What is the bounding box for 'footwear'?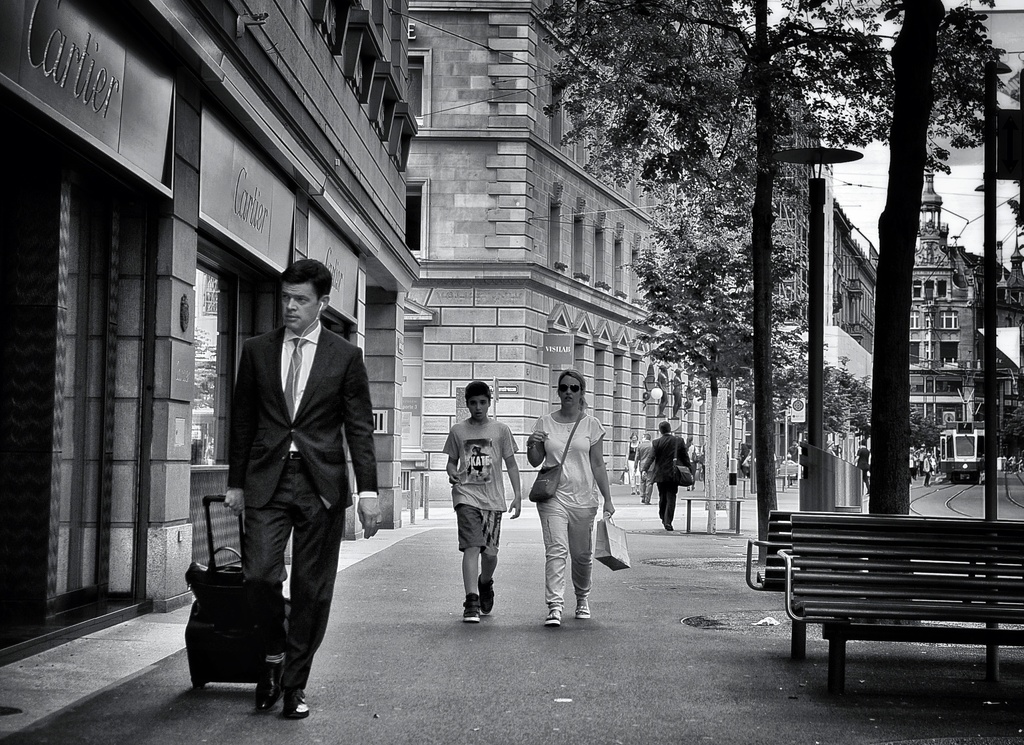
pyautogui.locateOnScreen(657, 509, 665, 518).
